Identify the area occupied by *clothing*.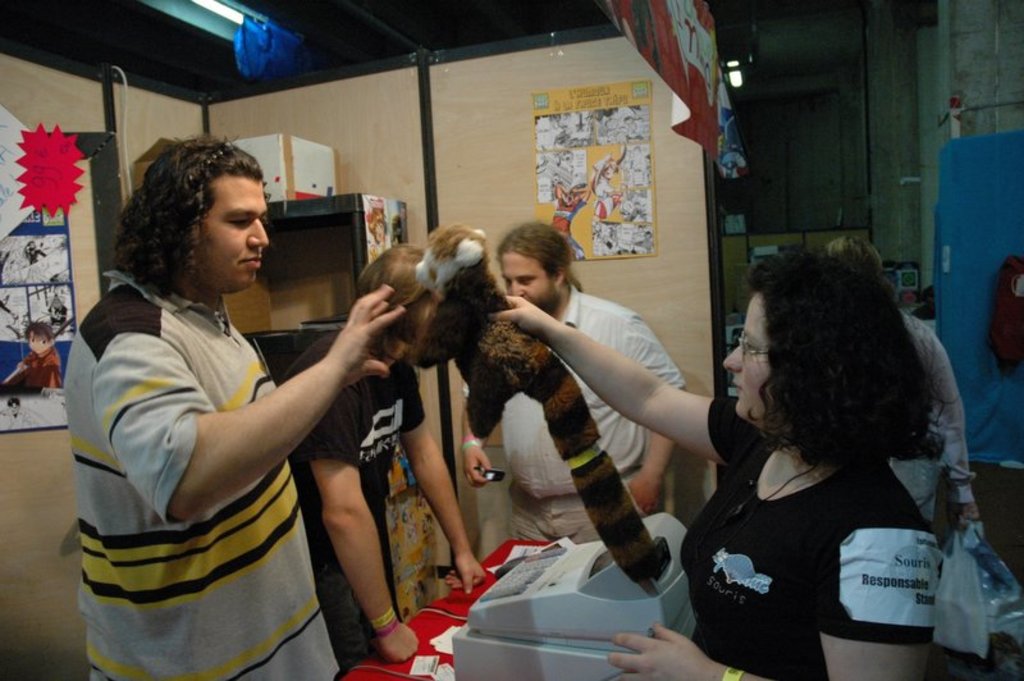
Area: bbox=[61, 269, 334, 680].
